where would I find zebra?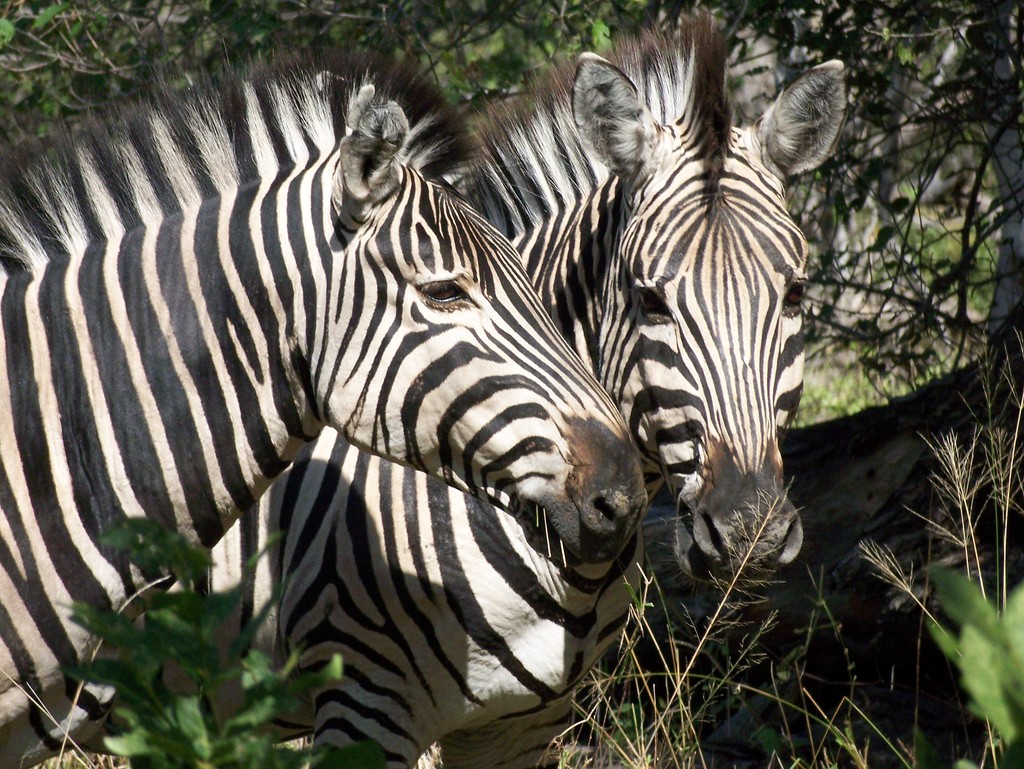
At Rect(0, 4, 852, 768).
